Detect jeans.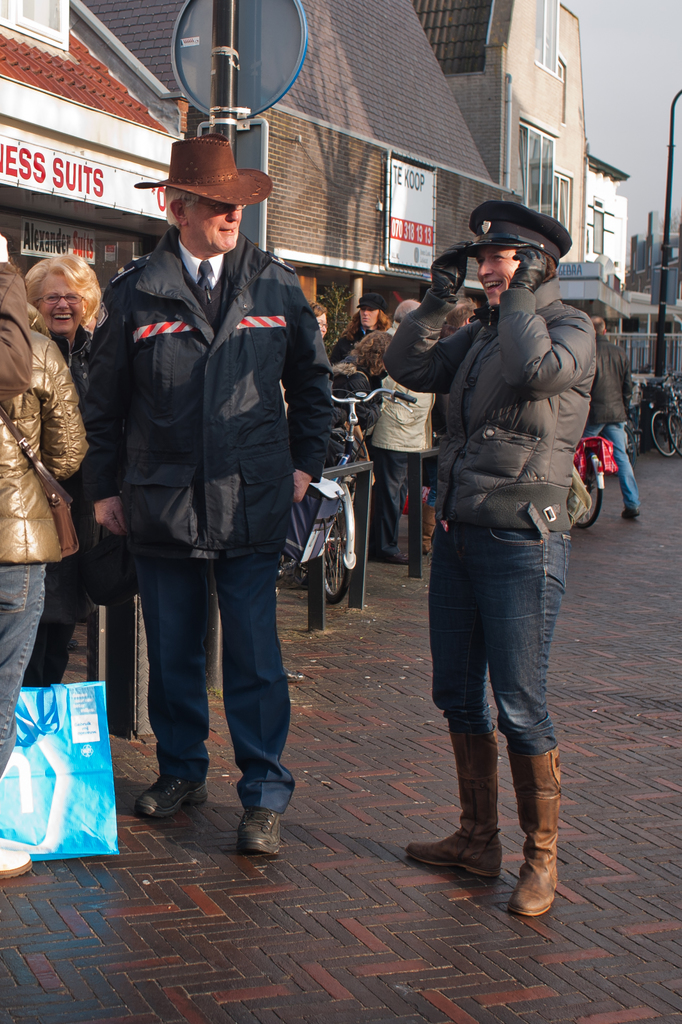
Detected at region(586, 421, 637, 505).
